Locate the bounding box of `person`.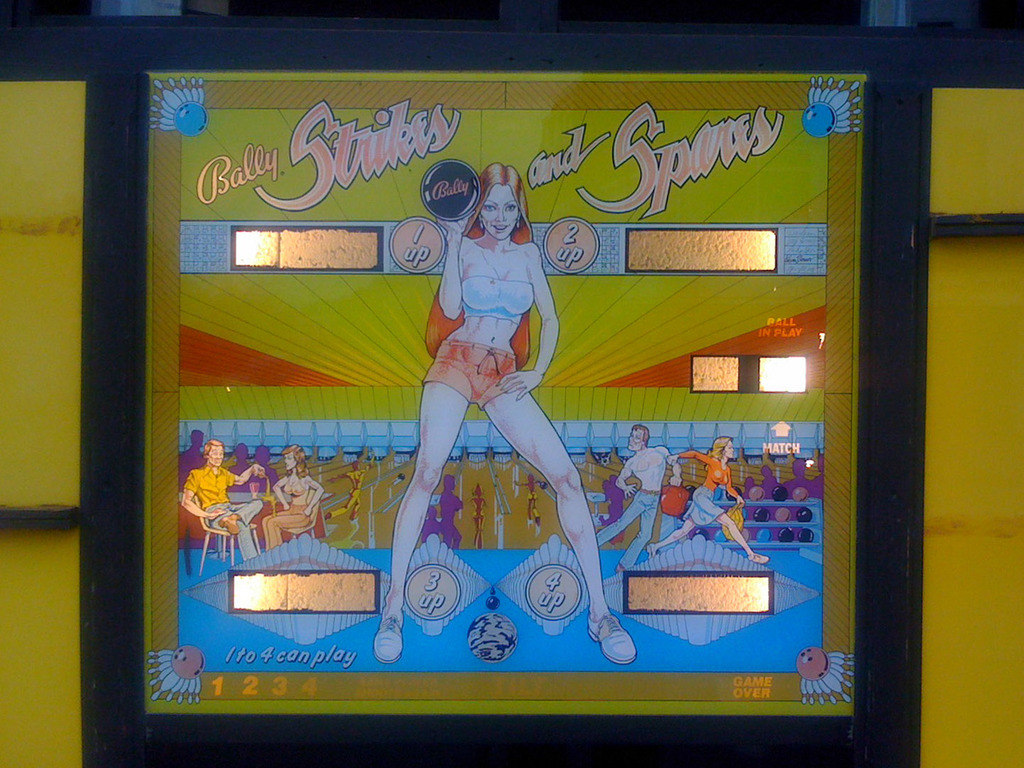
Bounding box: (375, 161, 643, 667).
